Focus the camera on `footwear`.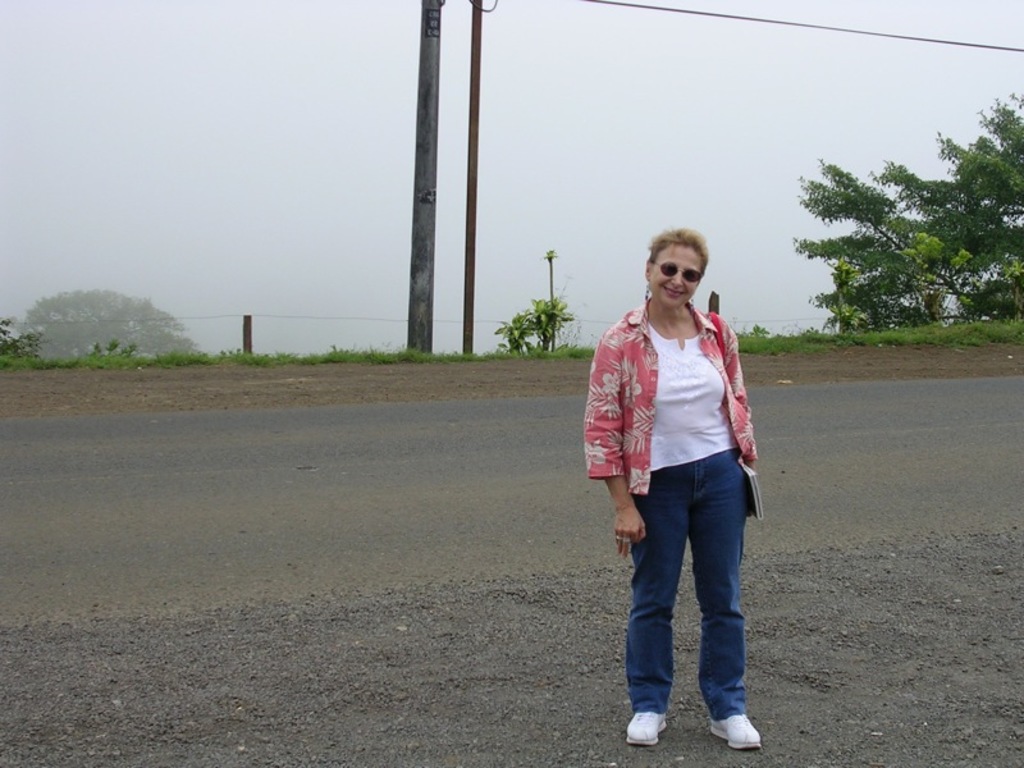
Focus region: {"left": 625, "top": 712, "right": 666, "bottom": 746}.
